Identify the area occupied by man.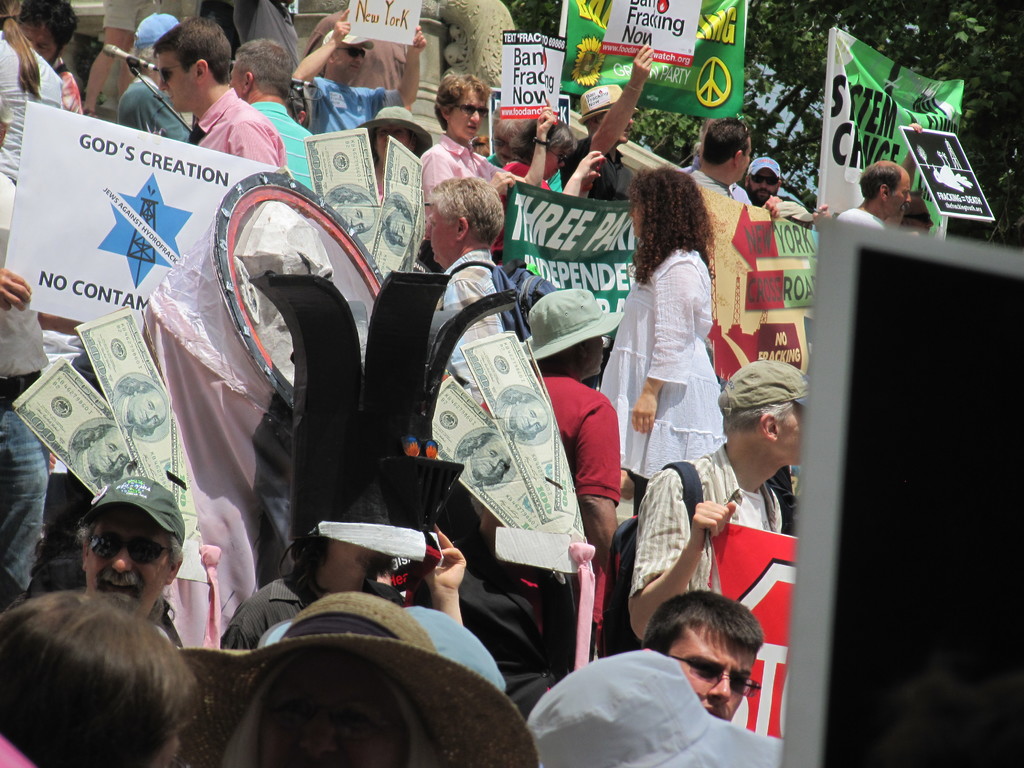
Area: <box>70,419,133,492</box>.
